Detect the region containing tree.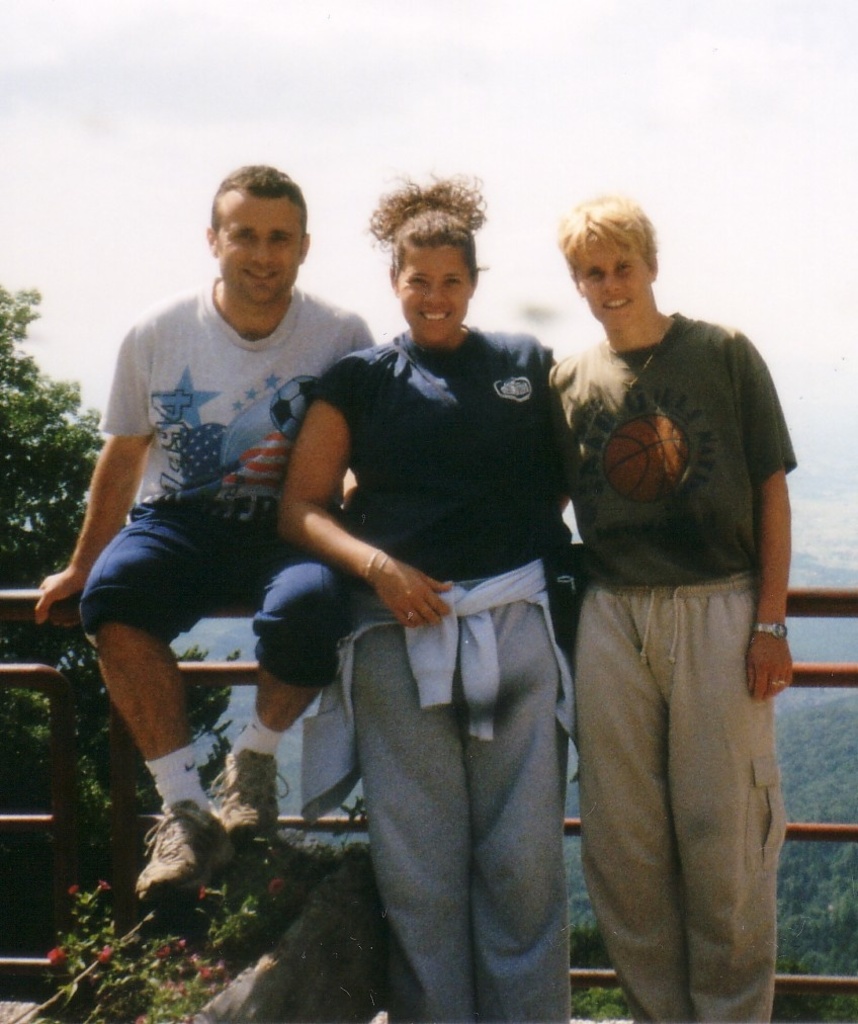
bbox(0, 281, 108, 604).
